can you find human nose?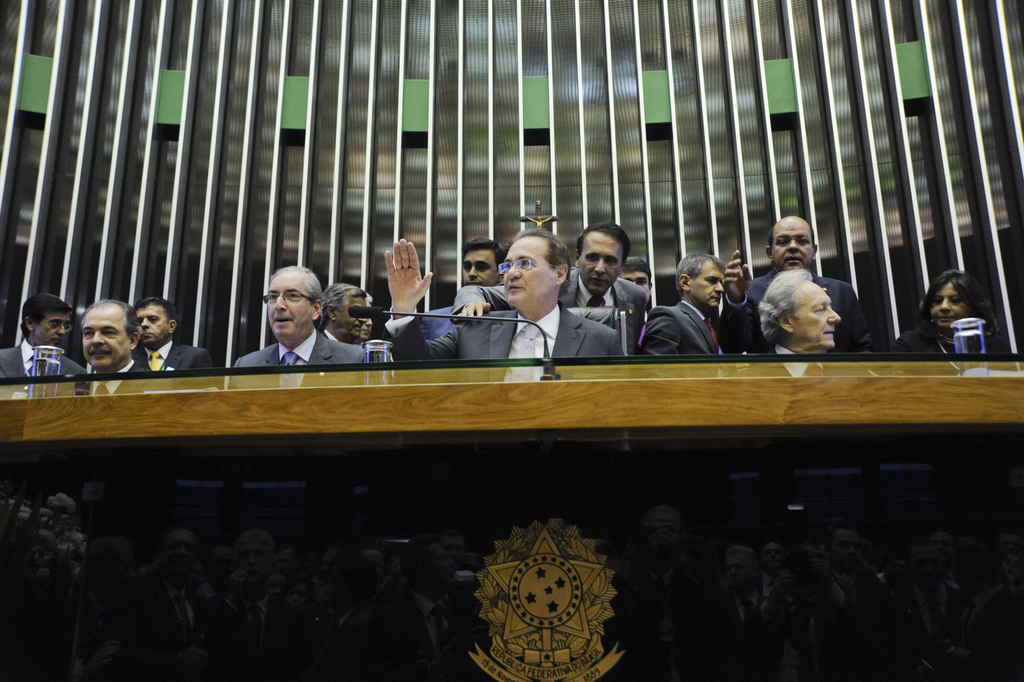
Yes, bounding box: Rect(89, 330, 108, 350).
